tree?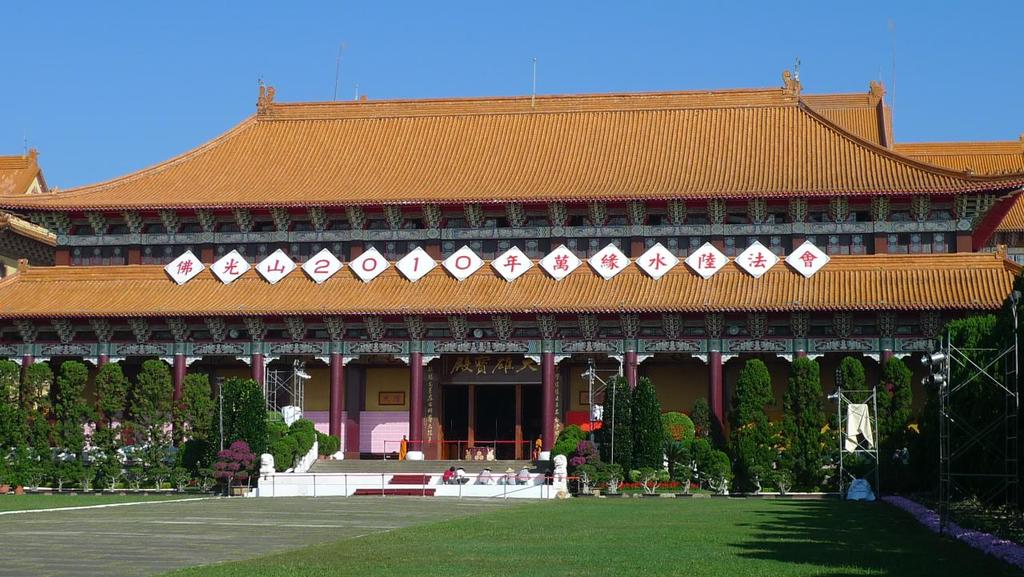
779,352,822,487
